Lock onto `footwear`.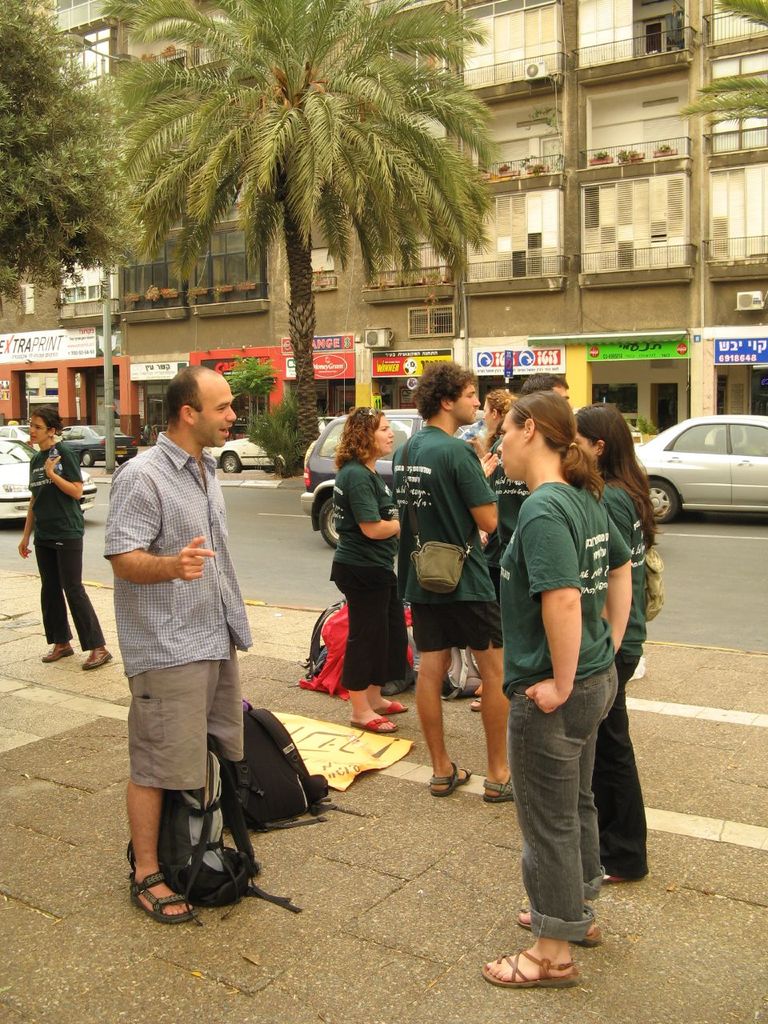
Locked: [left=496, top=930, right=591, bottom=994].
